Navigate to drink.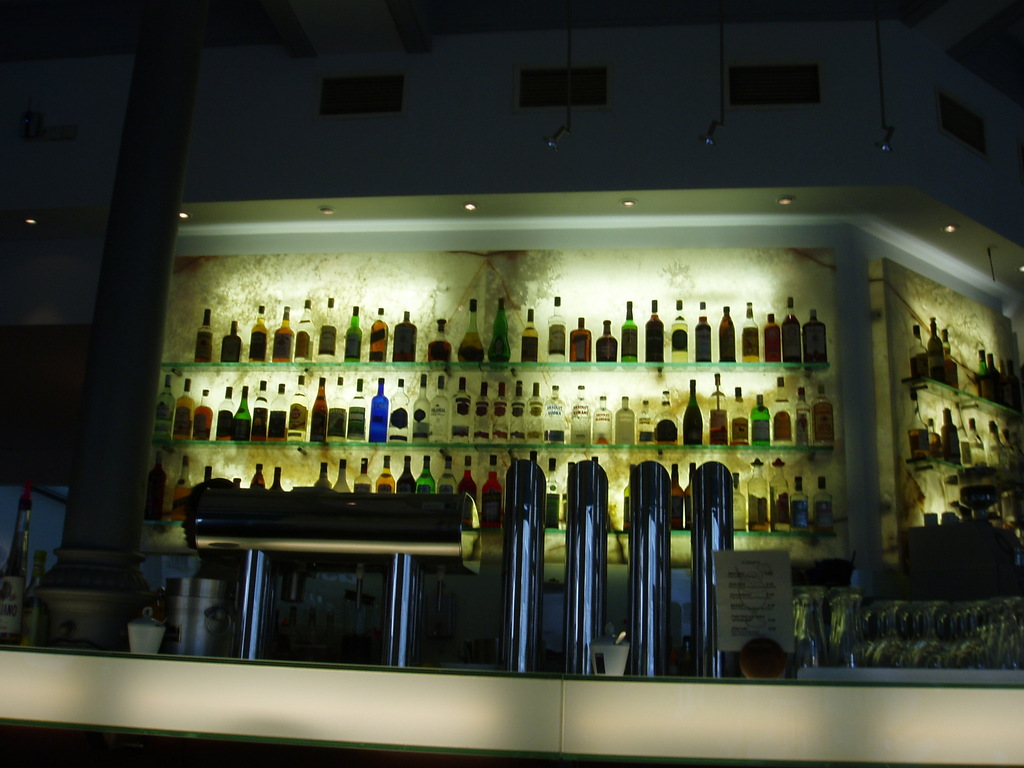
Navigation target: box(794, 385, 816, 448).
